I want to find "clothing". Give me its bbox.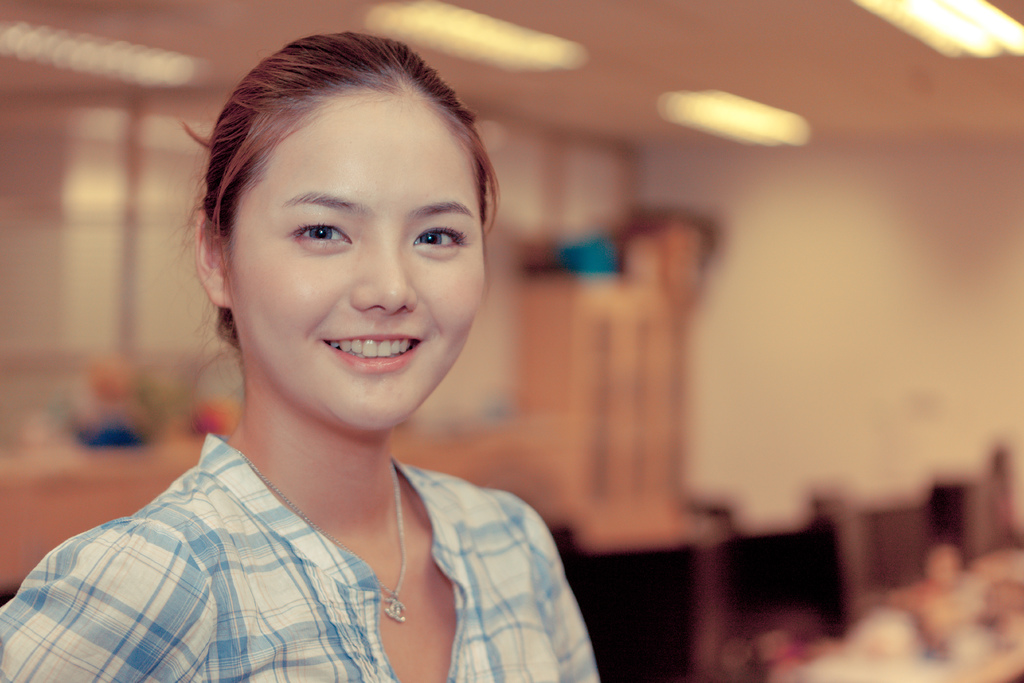
l=15, t=391, r=595, b=668.
